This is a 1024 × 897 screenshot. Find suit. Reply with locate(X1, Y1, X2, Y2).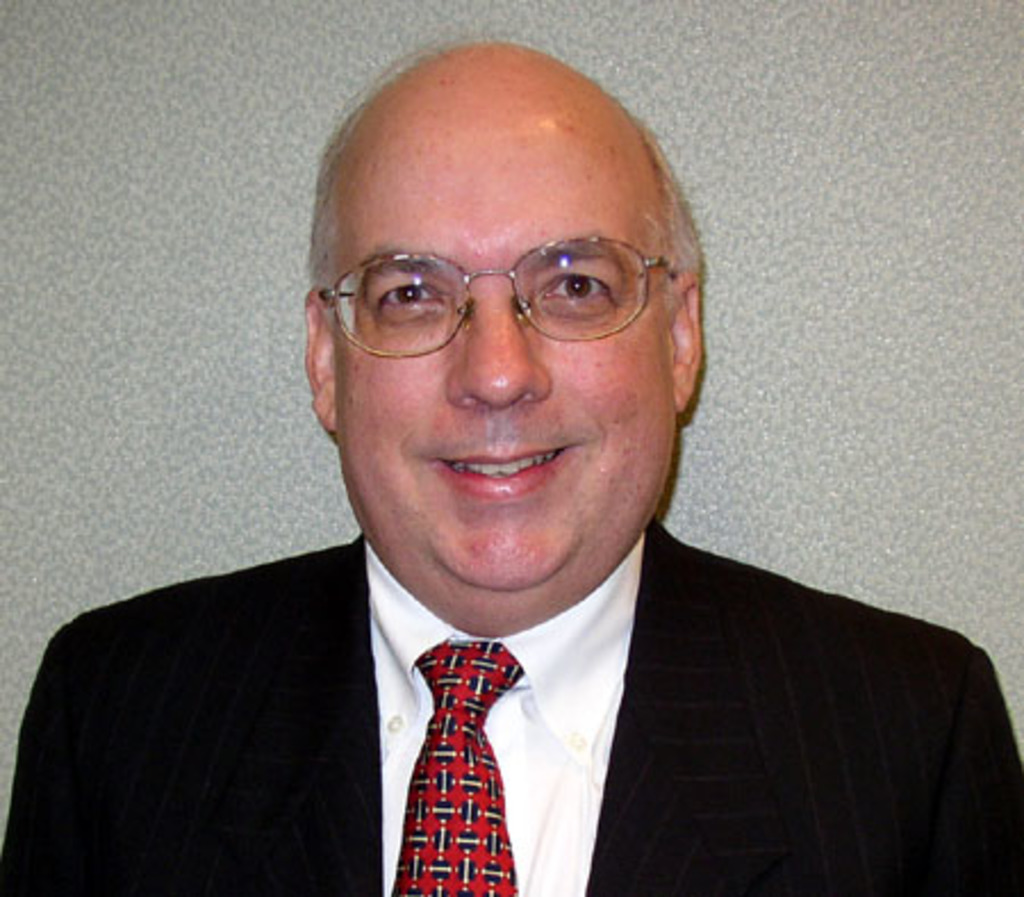
locate(5, 455, 874, 879).
